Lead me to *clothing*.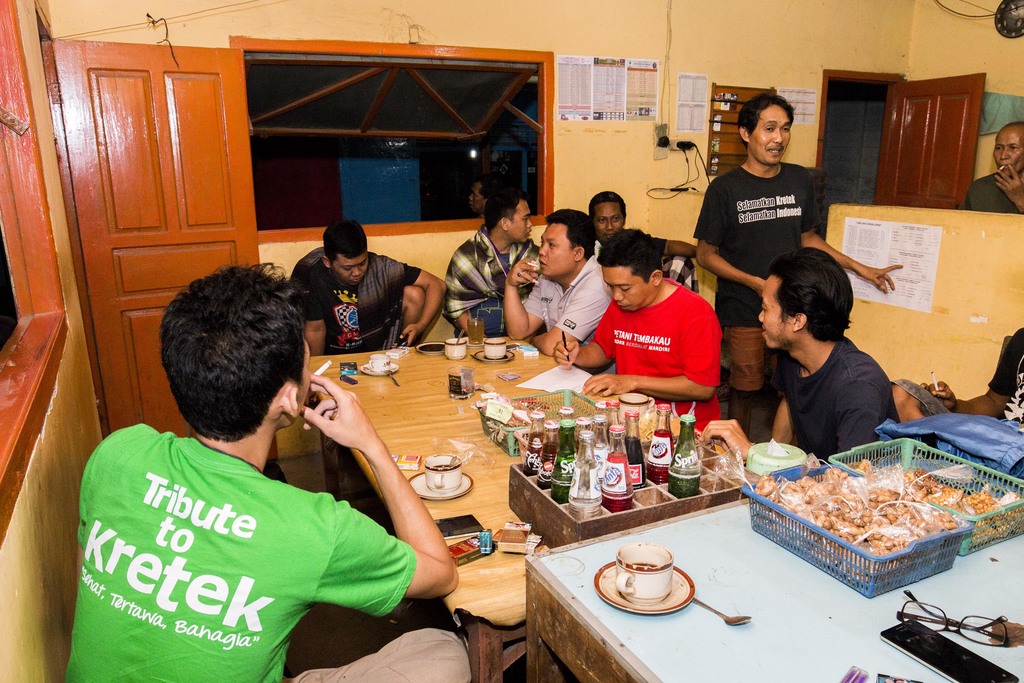
Lead to rect(960, 170, 1023, 214).
